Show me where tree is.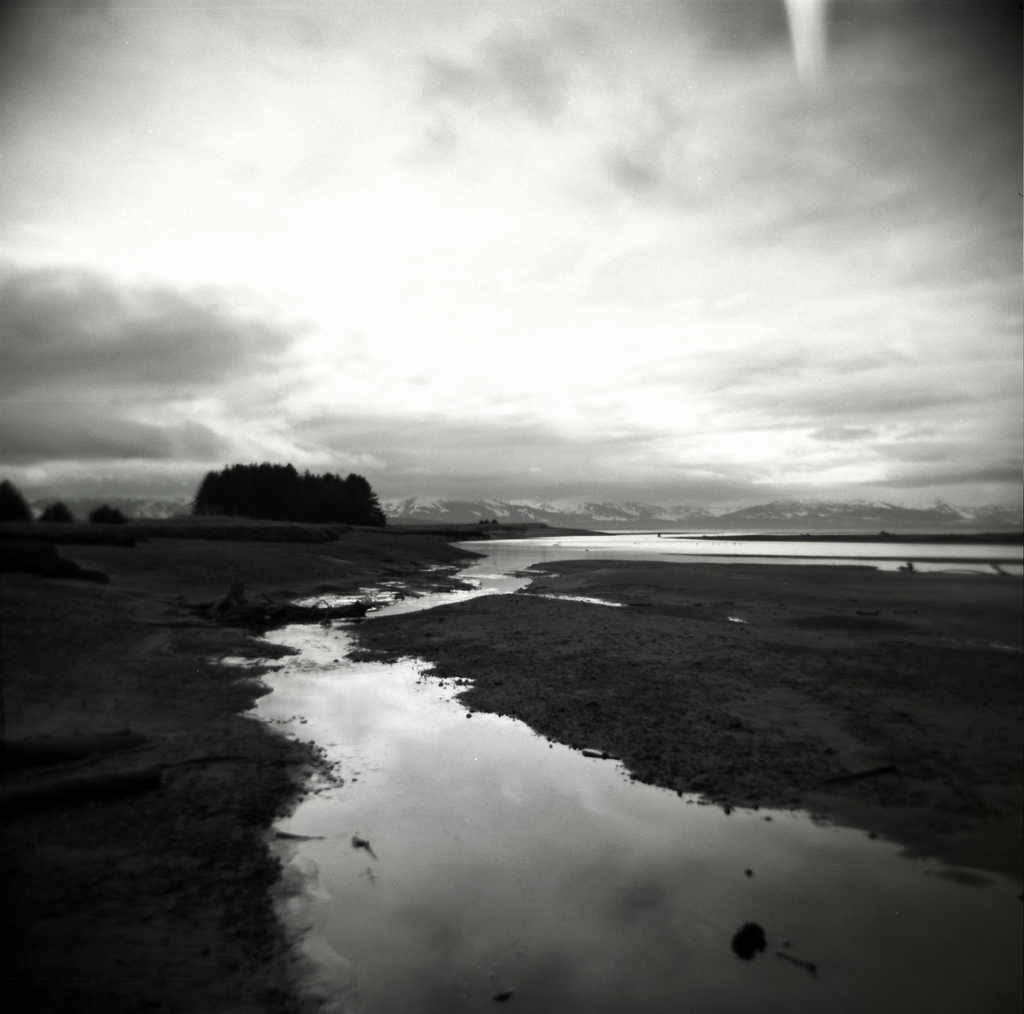
tree is at rect(485, 518, 489, 525).
